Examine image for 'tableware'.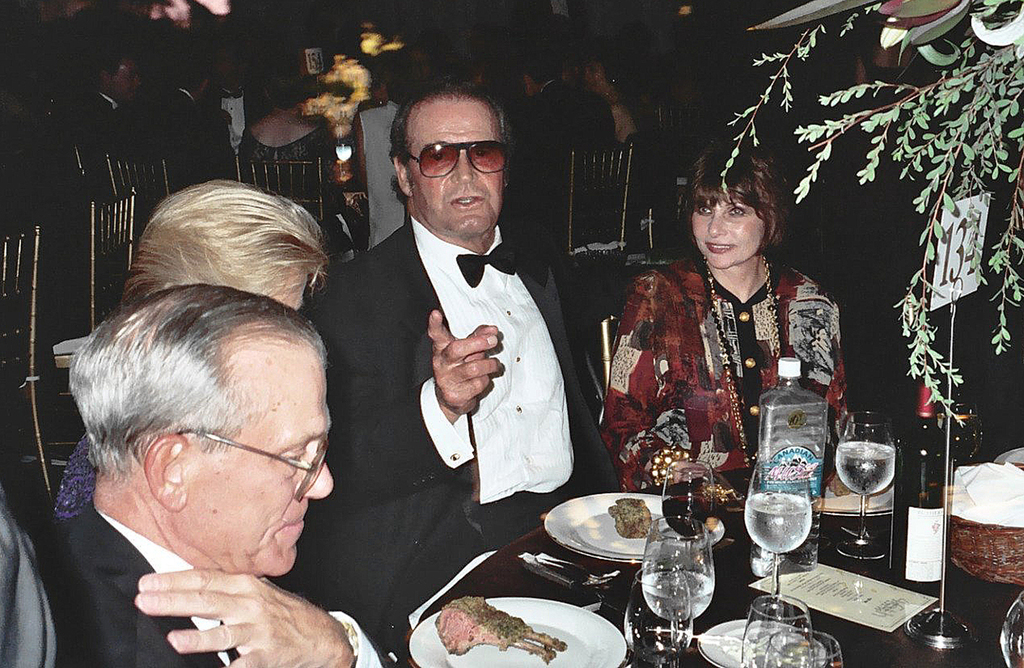
Examination result: (664, 457, 721, 552).
